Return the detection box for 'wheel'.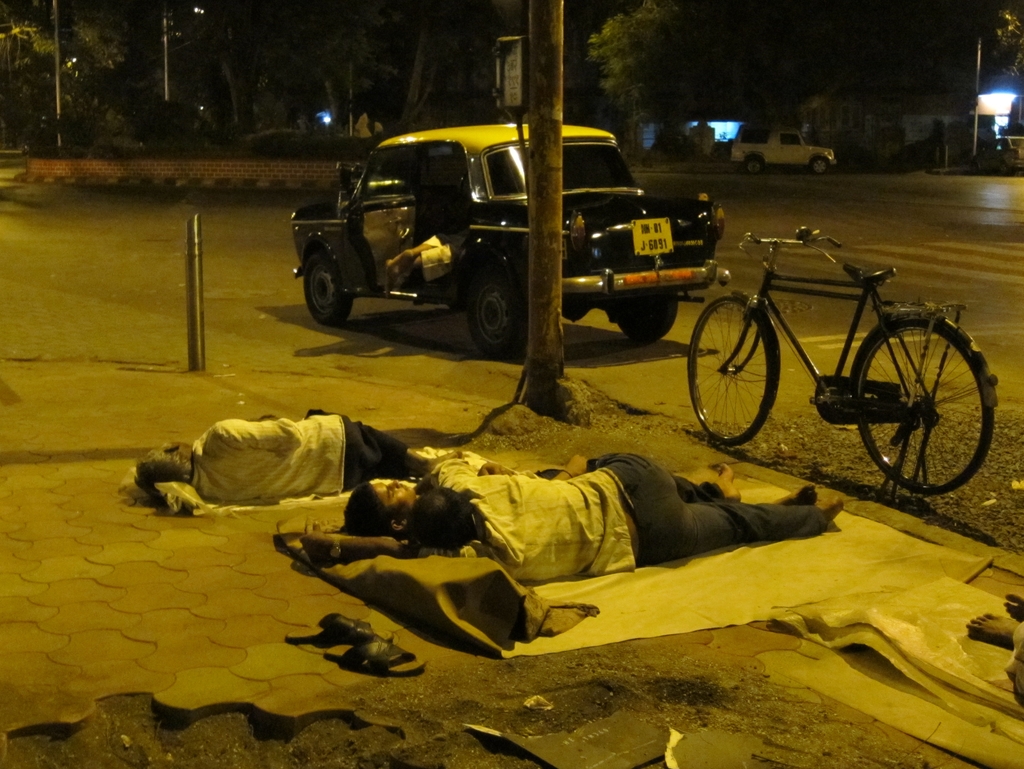
locate(745, 158, 762, 173).
